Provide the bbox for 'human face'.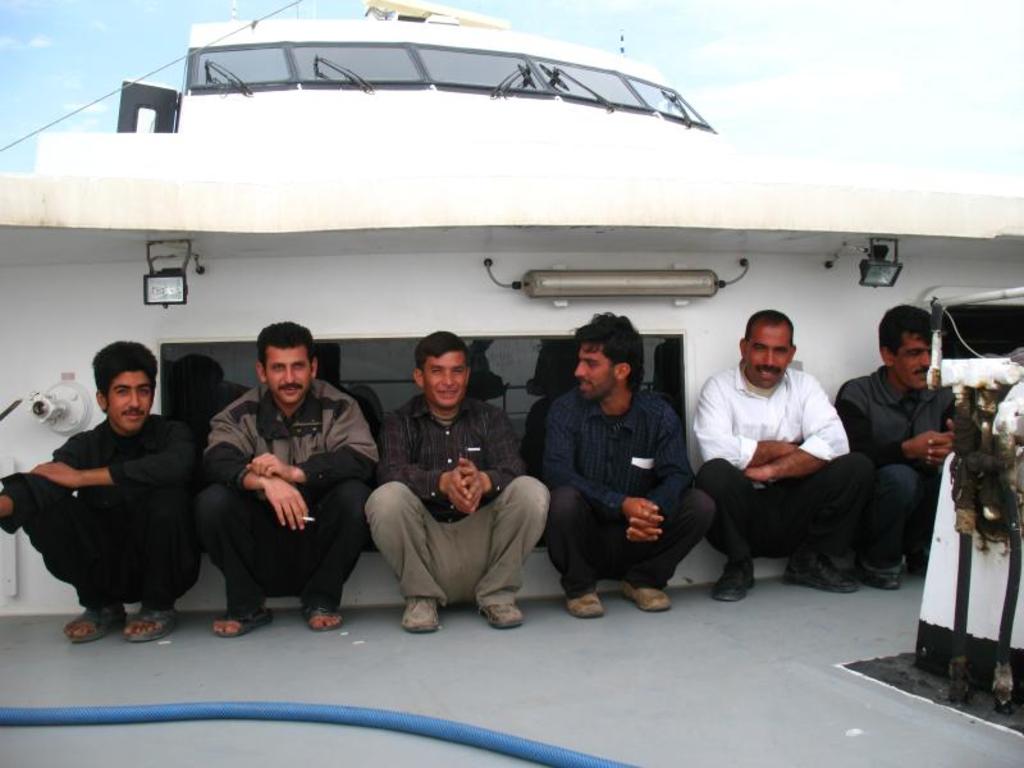
bbox(102, 372, 155, 433).
